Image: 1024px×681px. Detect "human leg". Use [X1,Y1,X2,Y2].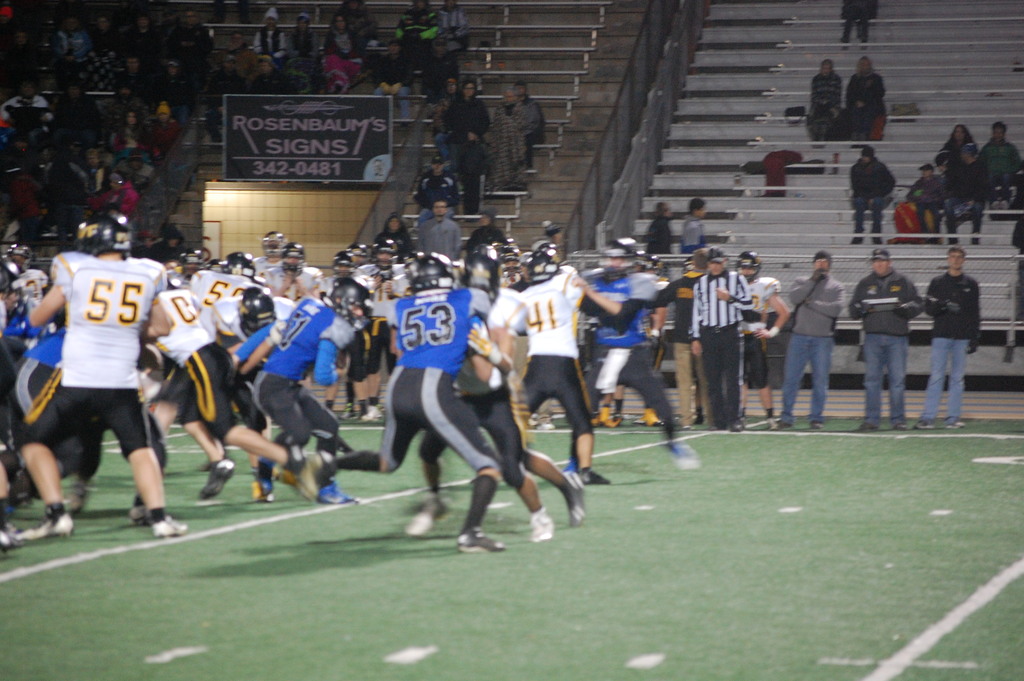
[405,375,508,548].
